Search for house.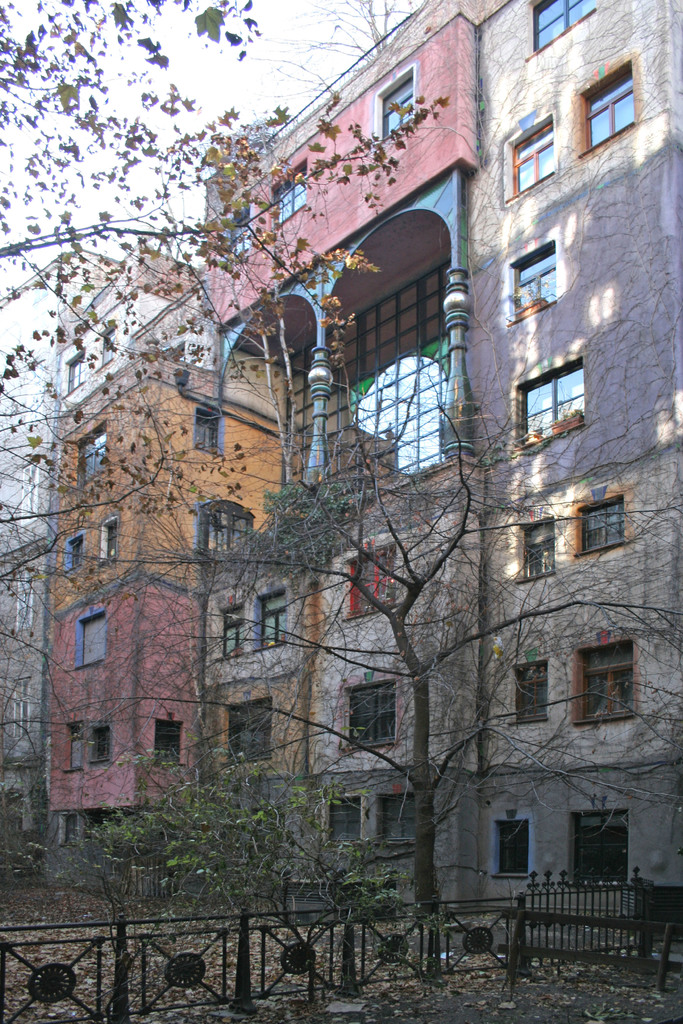
Found at box(45, 0, 682, 916).
